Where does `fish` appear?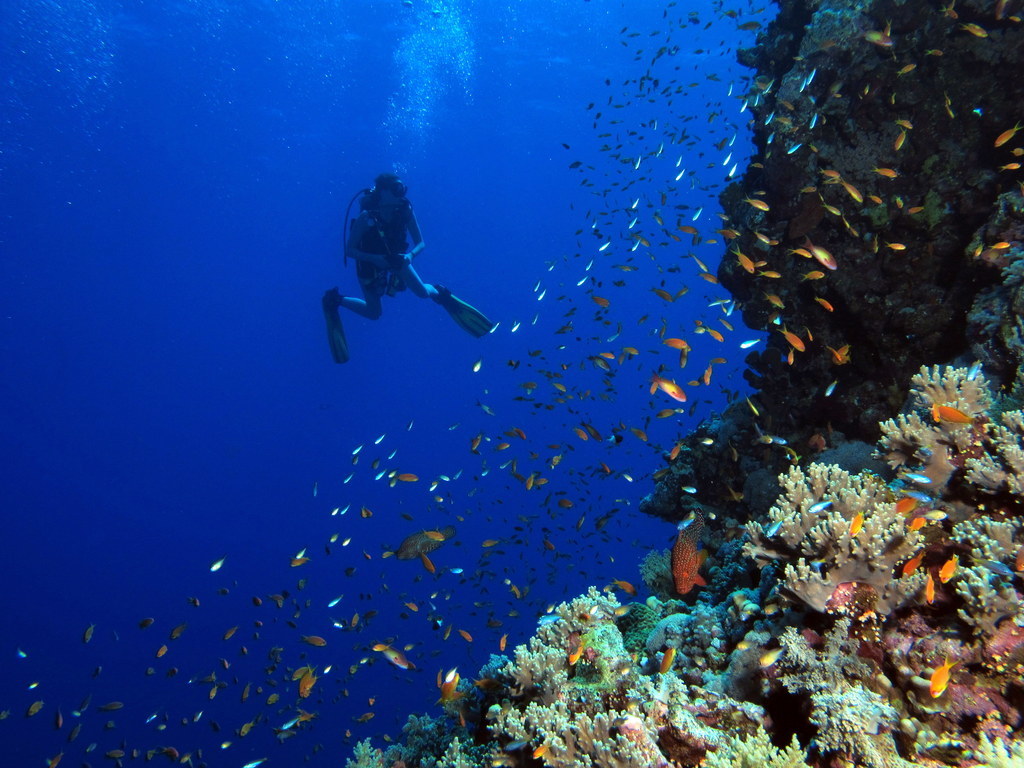
Appears at (997, 123, 1021, 147).
